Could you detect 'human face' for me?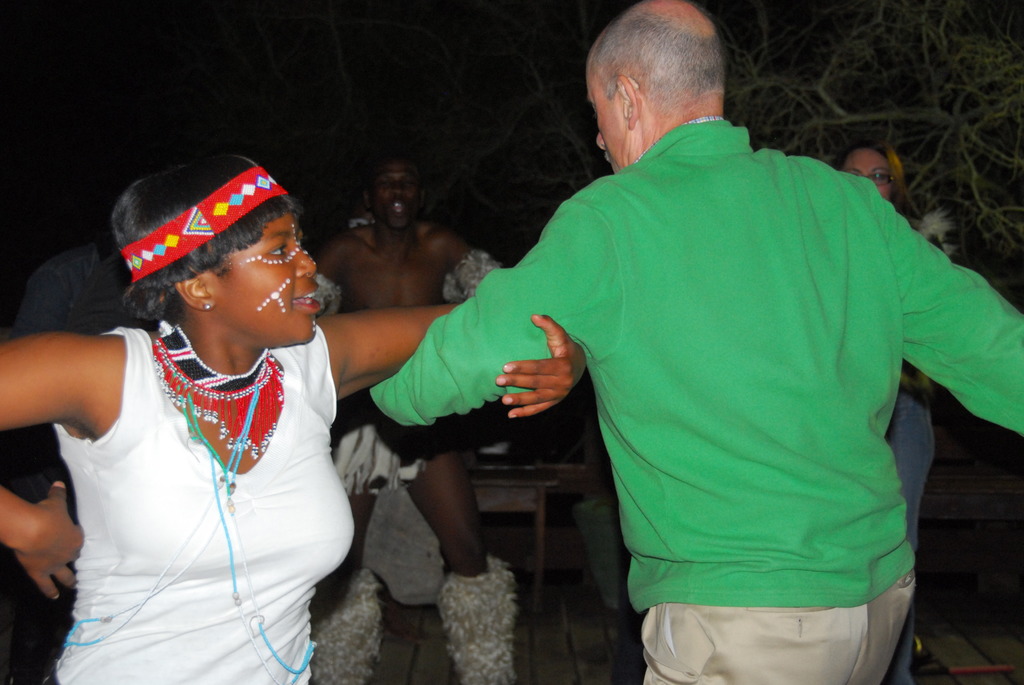
Detection result: bbox(582, 62, 628, 173).
